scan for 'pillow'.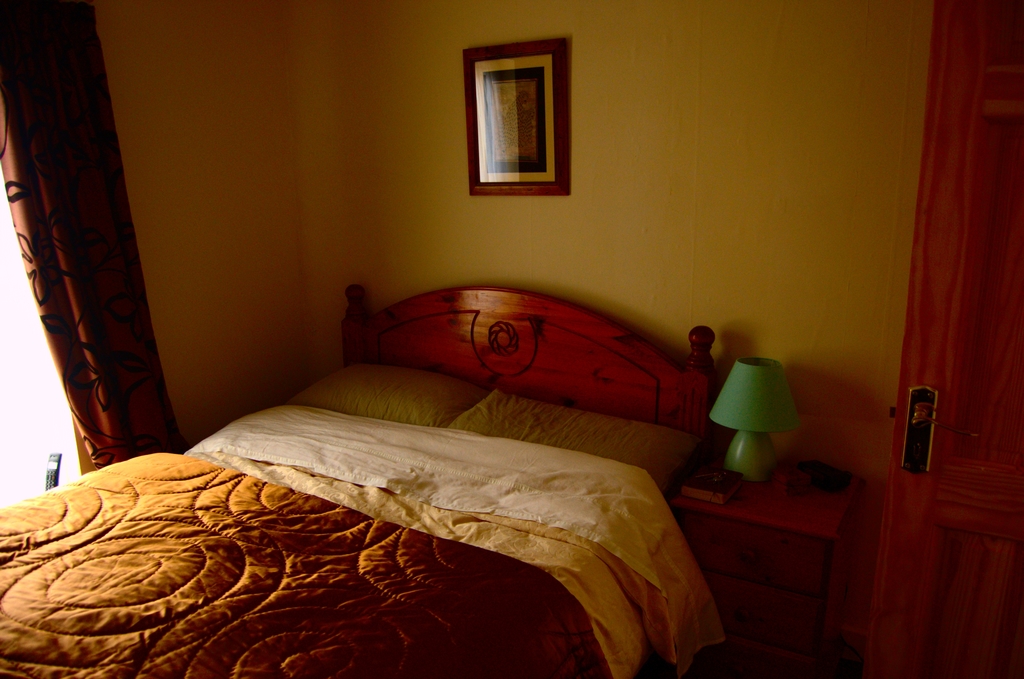
Scan result: 449, 383, 690, 489.
